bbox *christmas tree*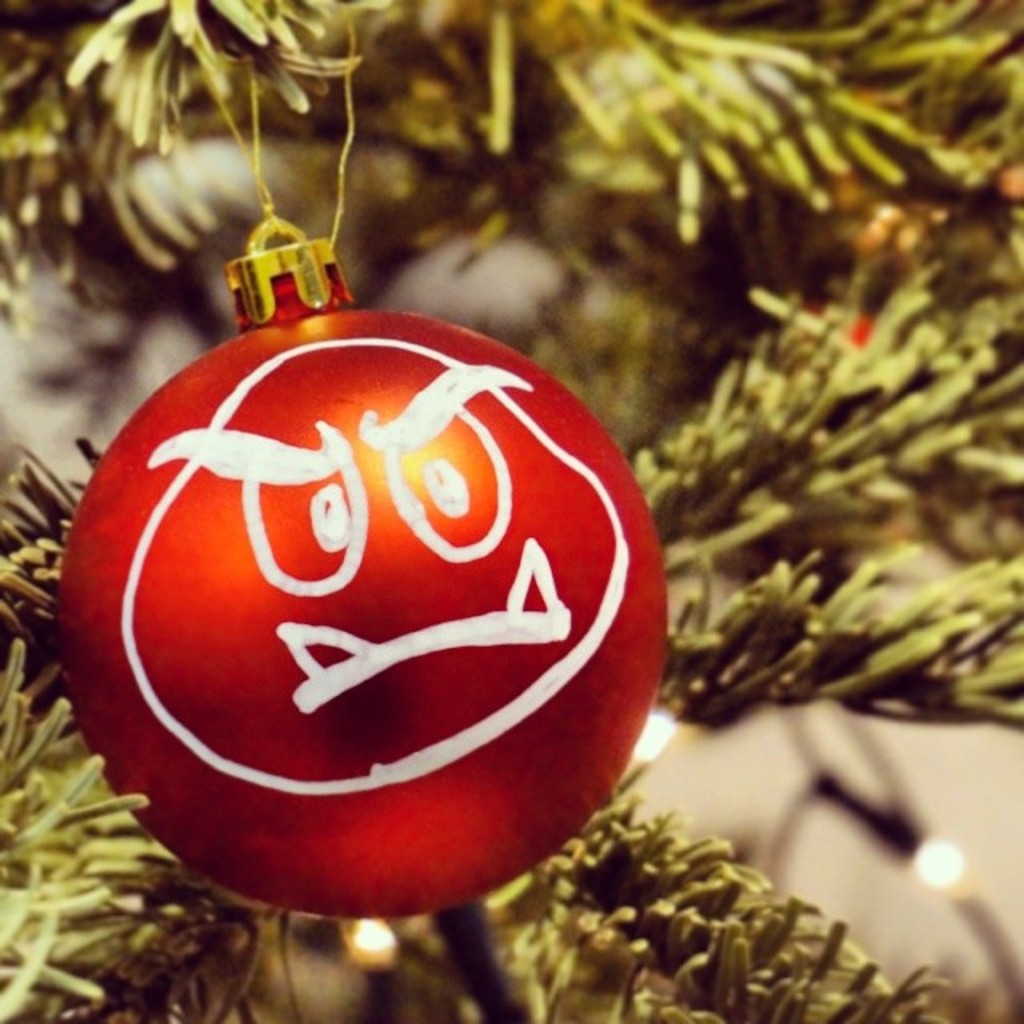
region(0, 0, 1022, 1022)
